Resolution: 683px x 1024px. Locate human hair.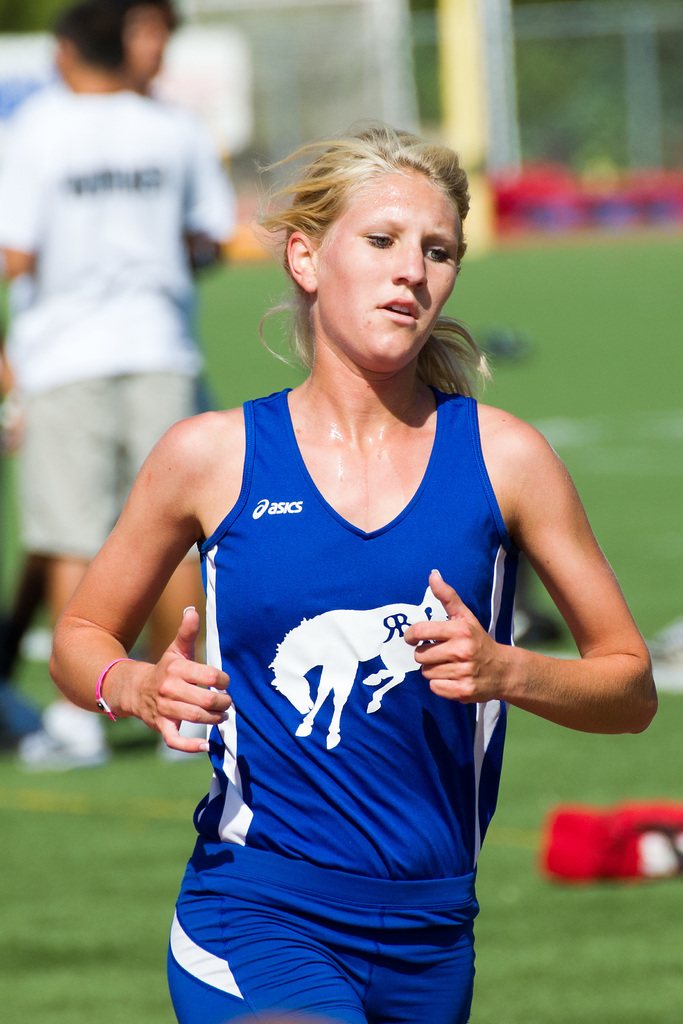
<region>48, 0, 118, 73</region>.
